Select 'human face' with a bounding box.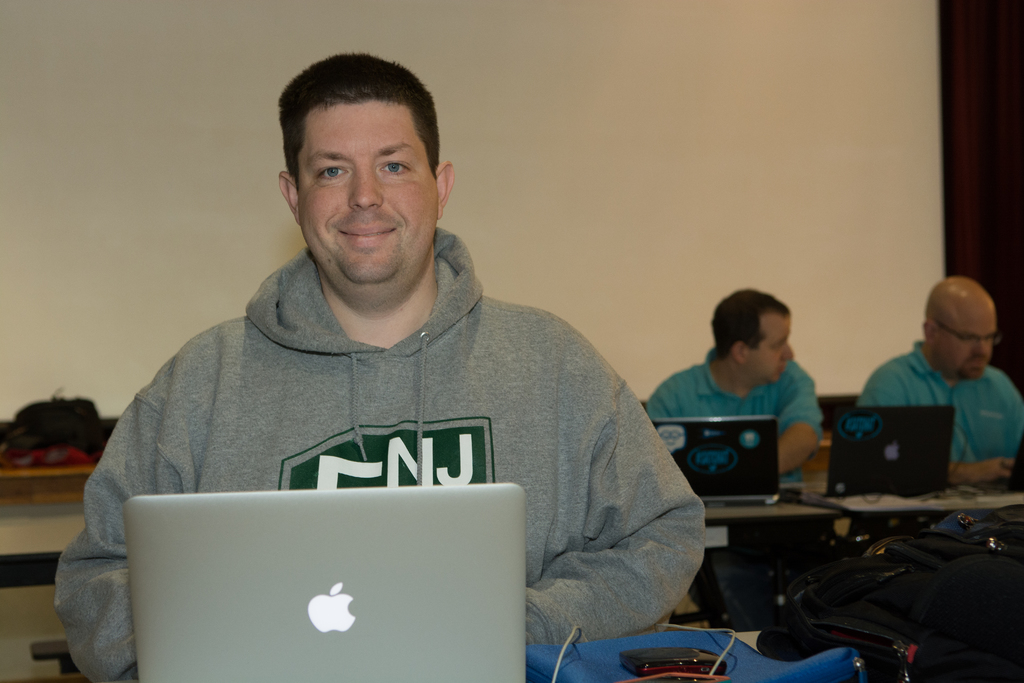
pyautogui.locateOnScreen(298, 101, 438, 284).
